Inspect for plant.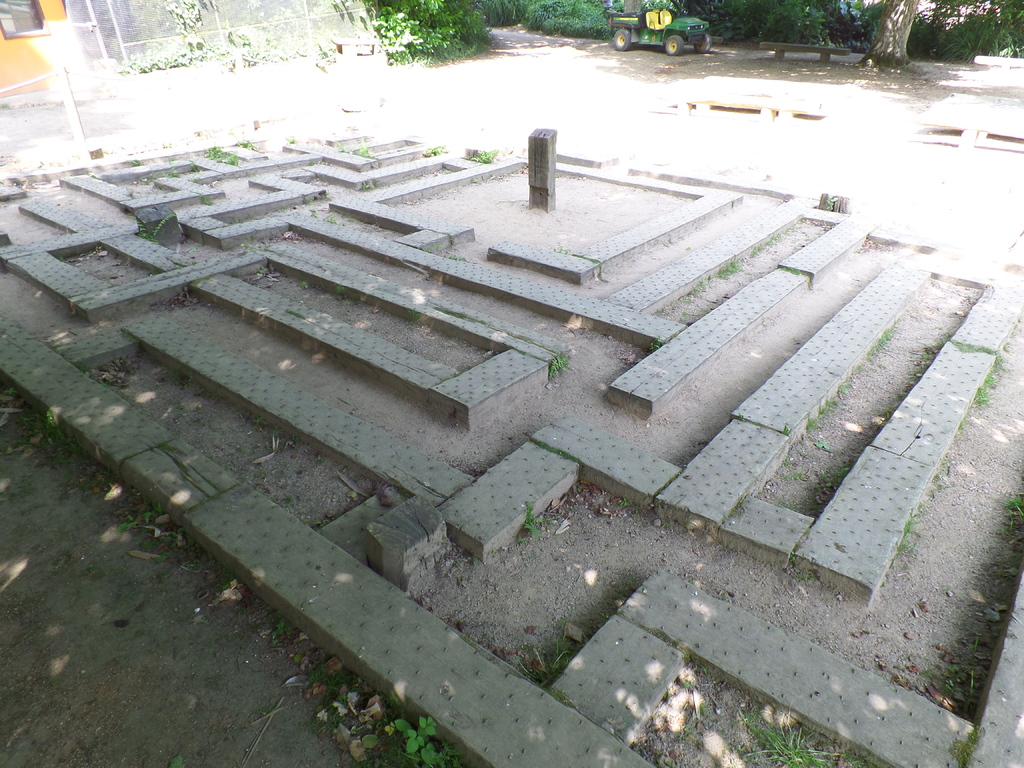
Inspection: 358:174:378:193.
